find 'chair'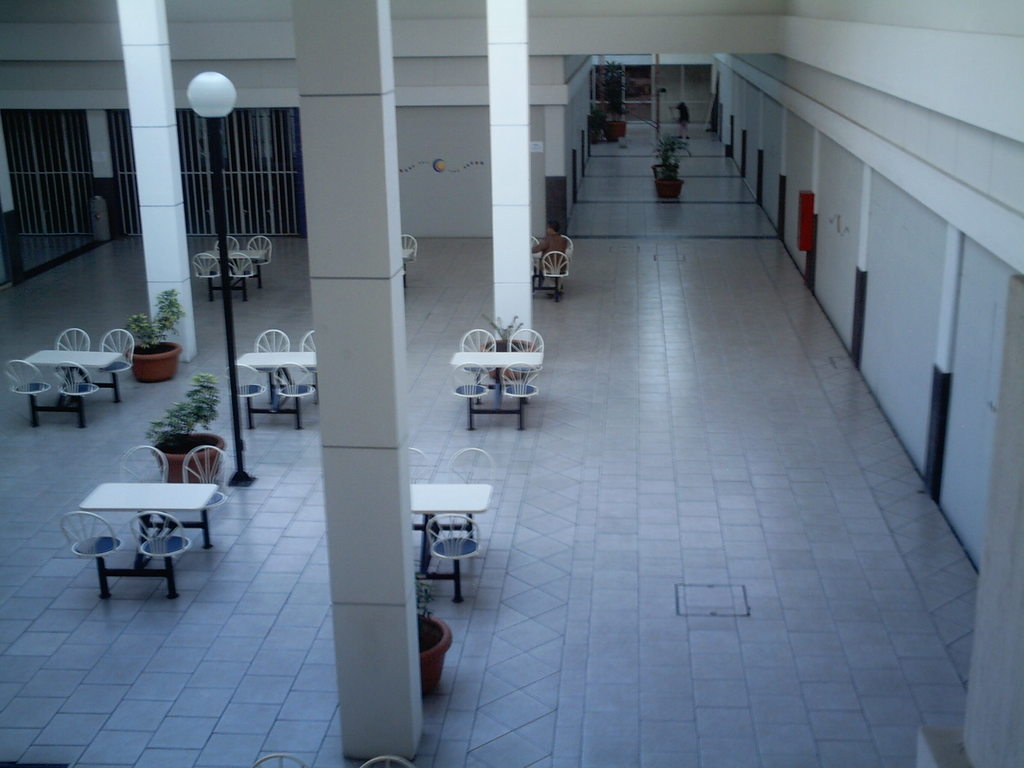
detection(541, 252, 570, 283)
